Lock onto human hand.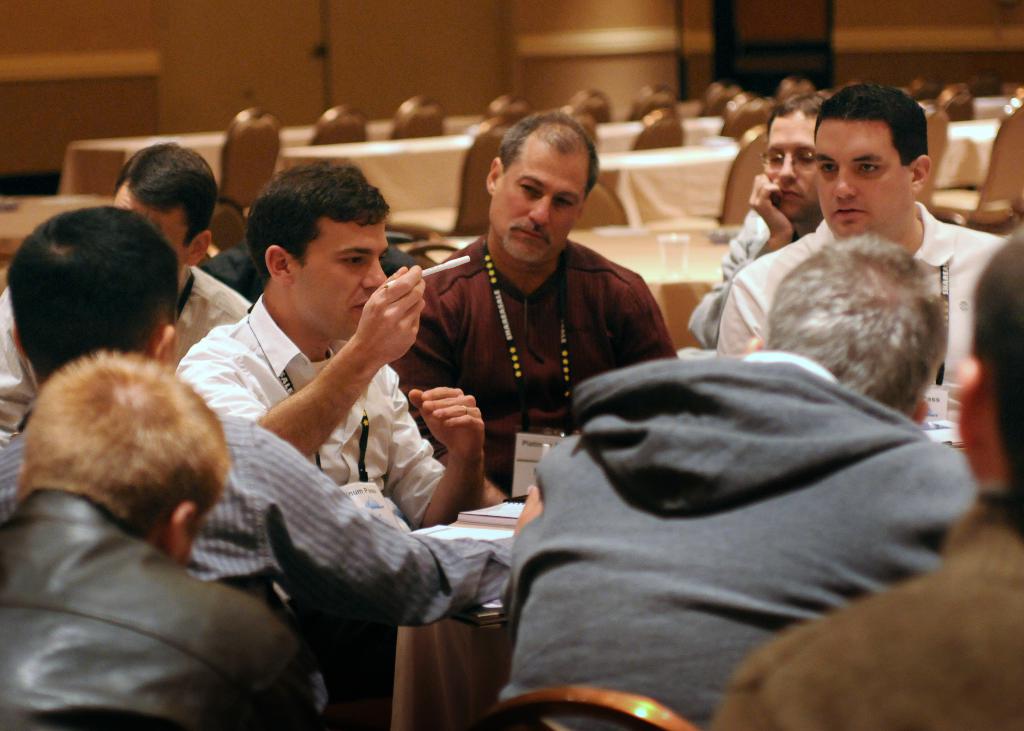
Locked: bbox=[749, 172, 795, 237].
